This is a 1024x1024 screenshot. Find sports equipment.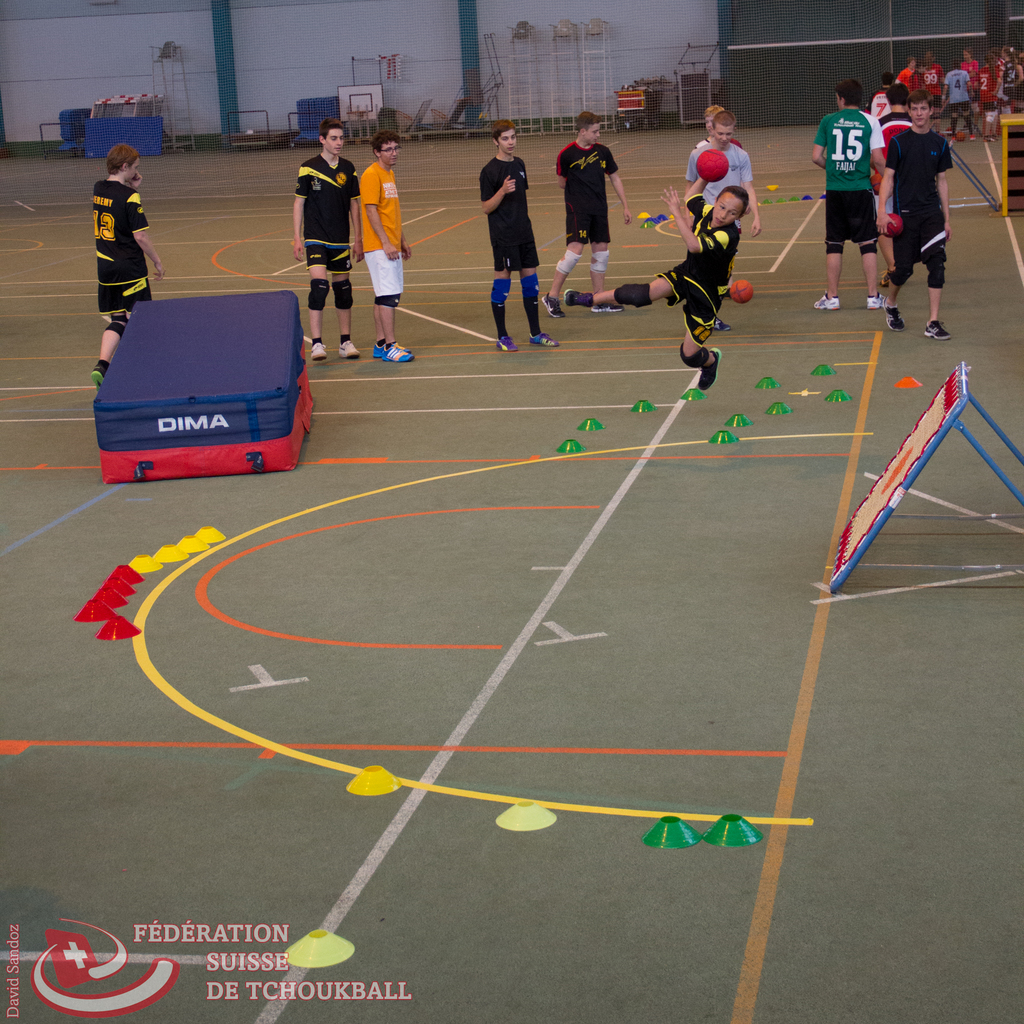
Bounding box: Rect(491, 277, 512, 307).
